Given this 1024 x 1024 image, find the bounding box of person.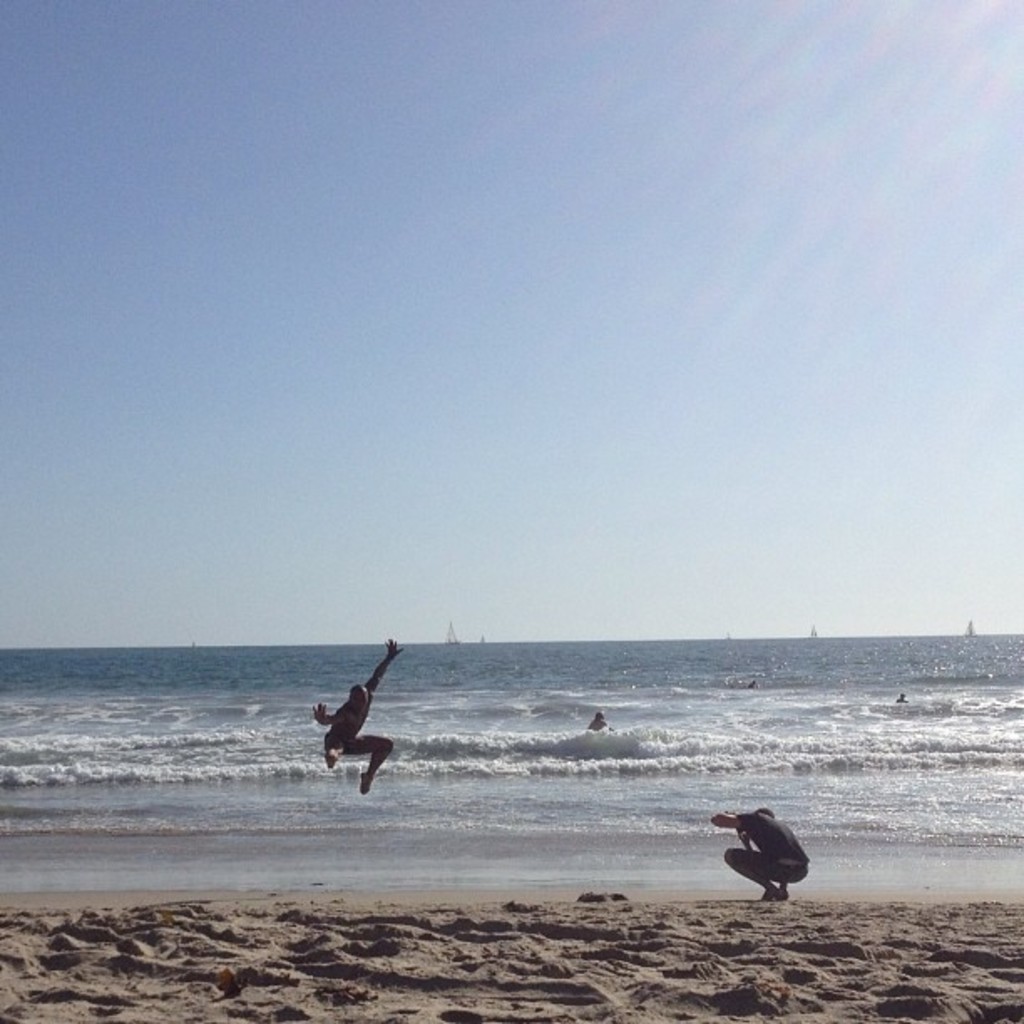
BBox(721, 806, 817, 912).
